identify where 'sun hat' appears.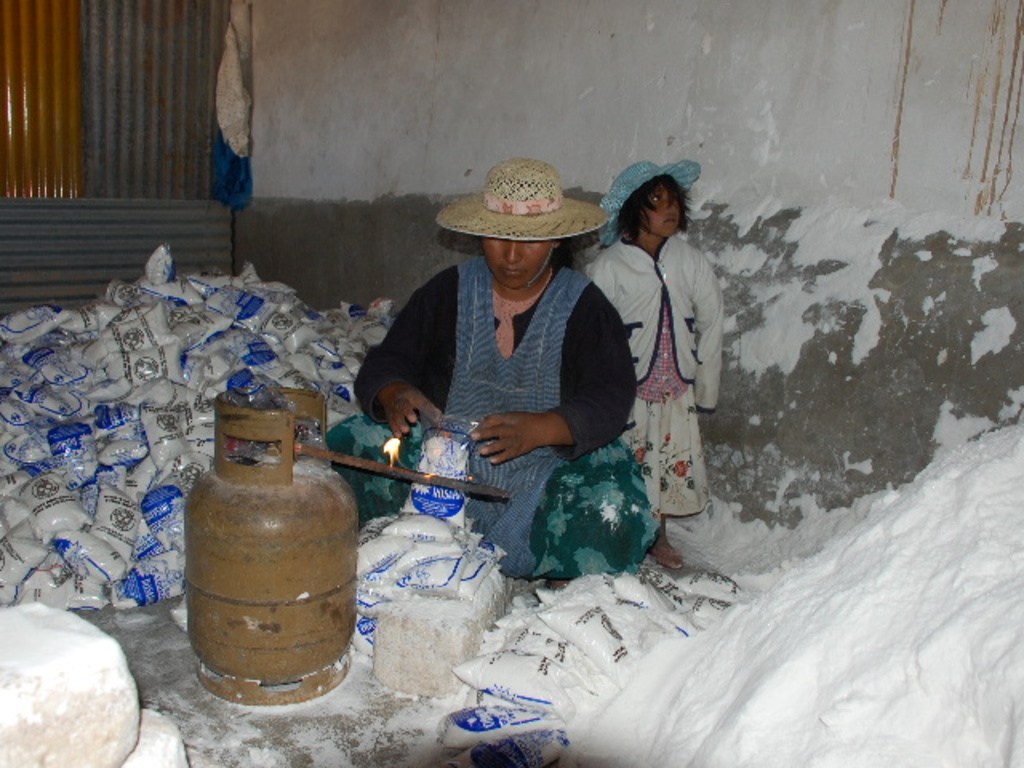
Appears at [left=600, top=157, right=704, bottom=251].
